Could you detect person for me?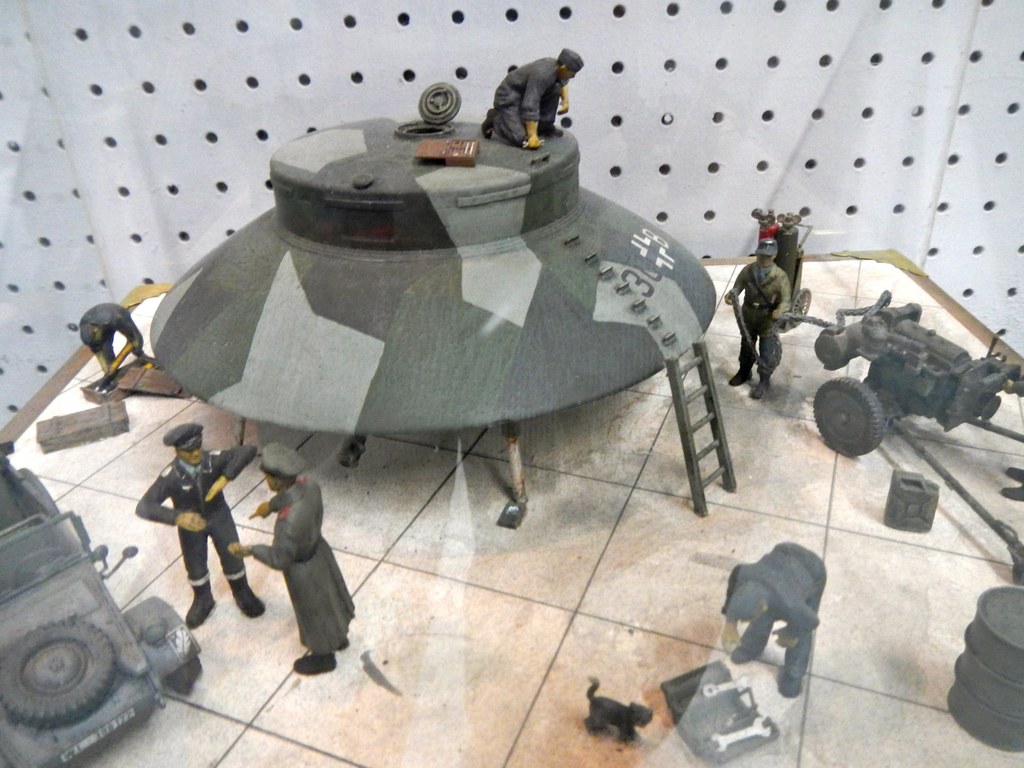
Detection result: 79 303 150 385.
